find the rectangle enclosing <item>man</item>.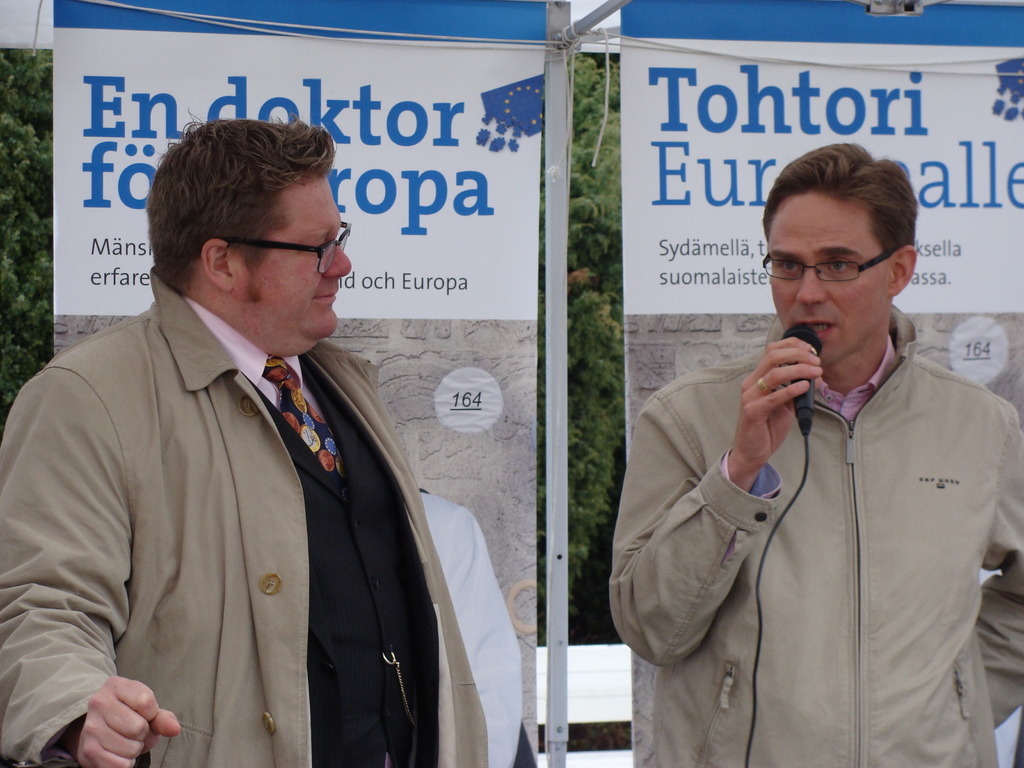
BBox(605, 143, 1023, 767).
